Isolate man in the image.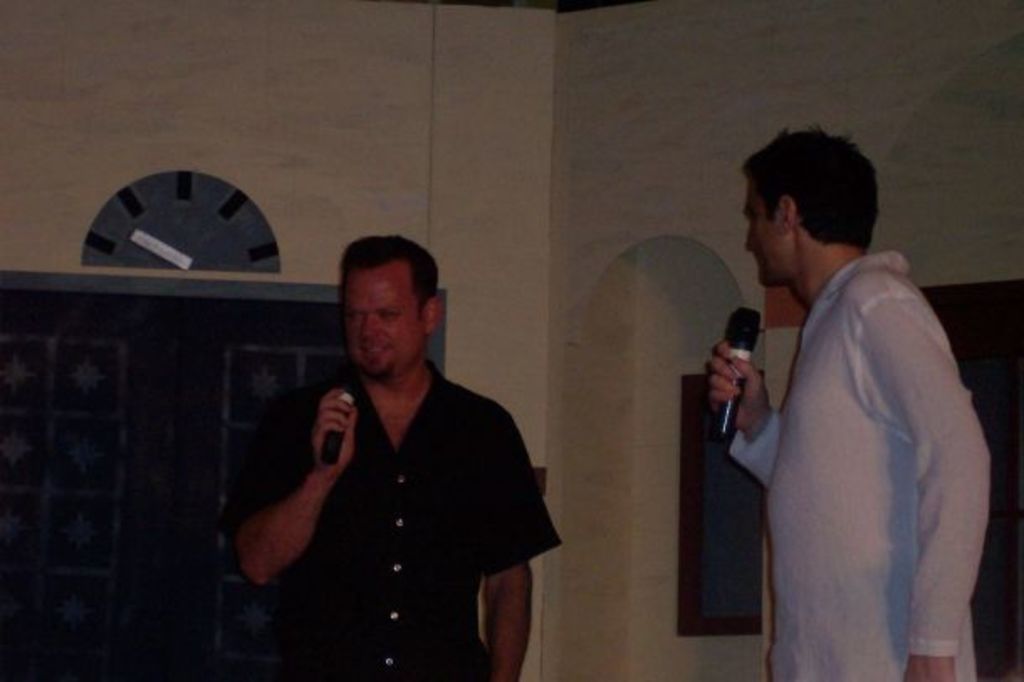
Isolated region: select_region(225, 223, 554, 672).
